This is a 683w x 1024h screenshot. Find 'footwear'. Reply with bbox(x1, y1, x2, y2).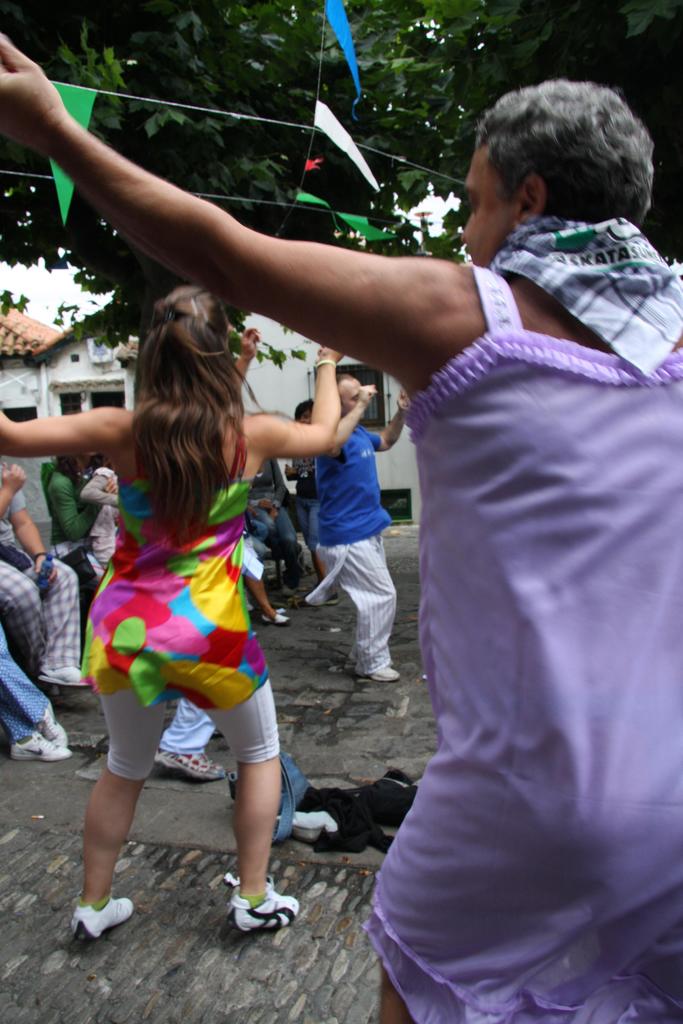
bbox(274, 607, 284, 618).
